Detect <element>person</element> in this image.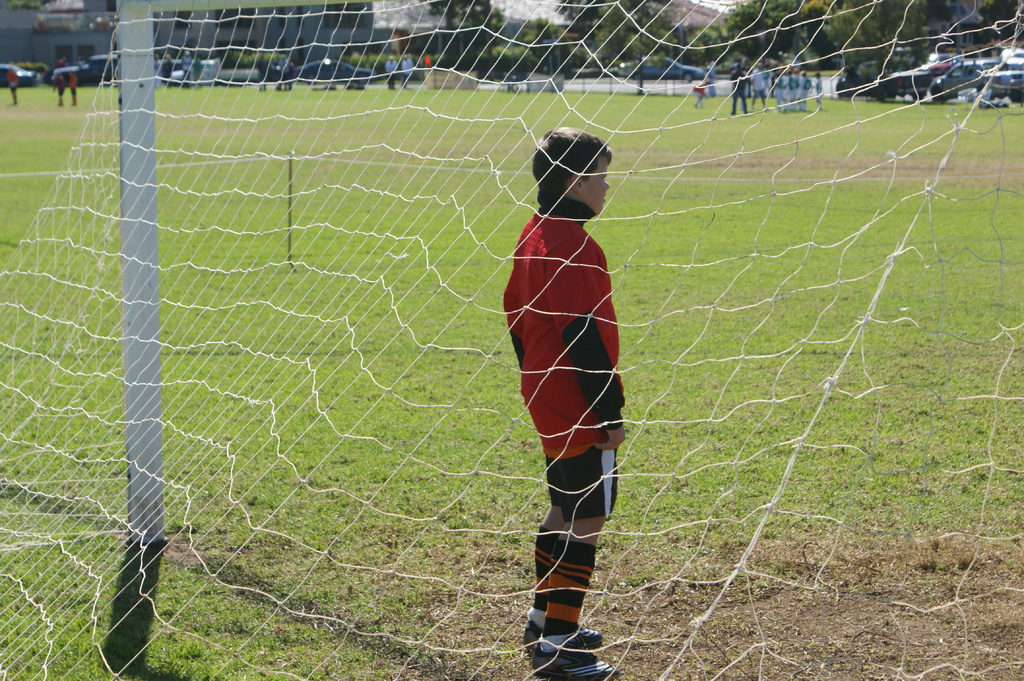
Detection: l=748, t=61, r=772, b=113.
